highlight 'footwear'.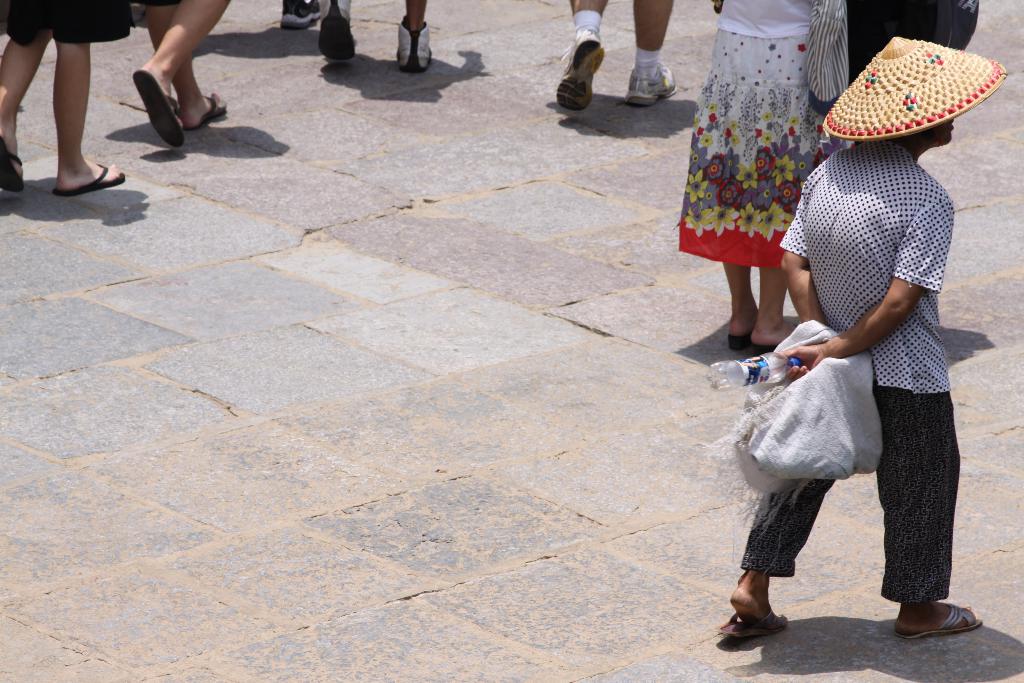
Highlighted region: (left=51, top=156, right=125, bottom=202).
